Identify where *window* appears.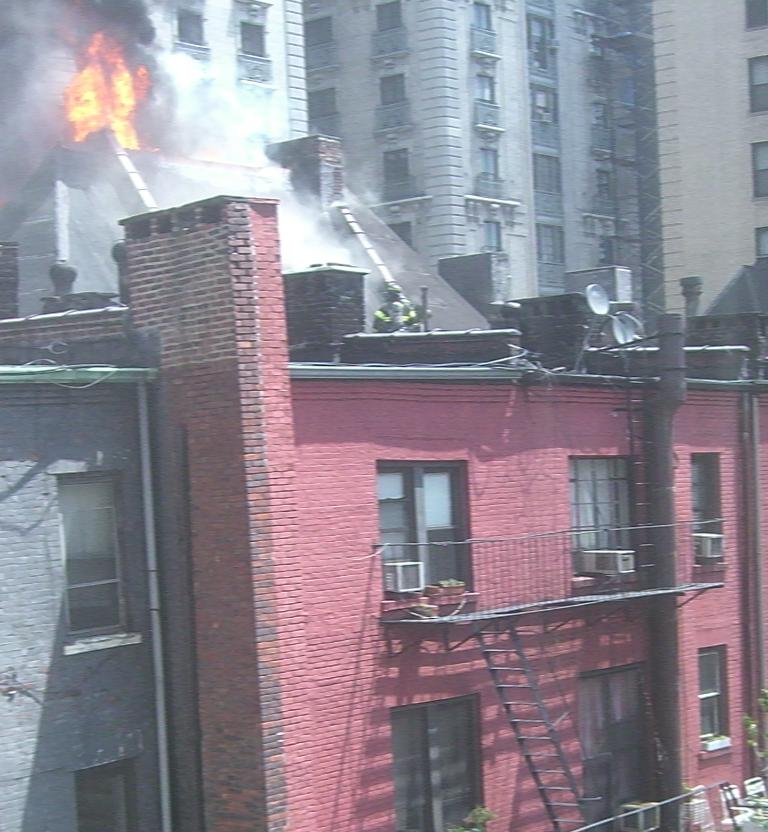
Appears at pyautogui.locateOnScreen(239, 0, 273, 67).
